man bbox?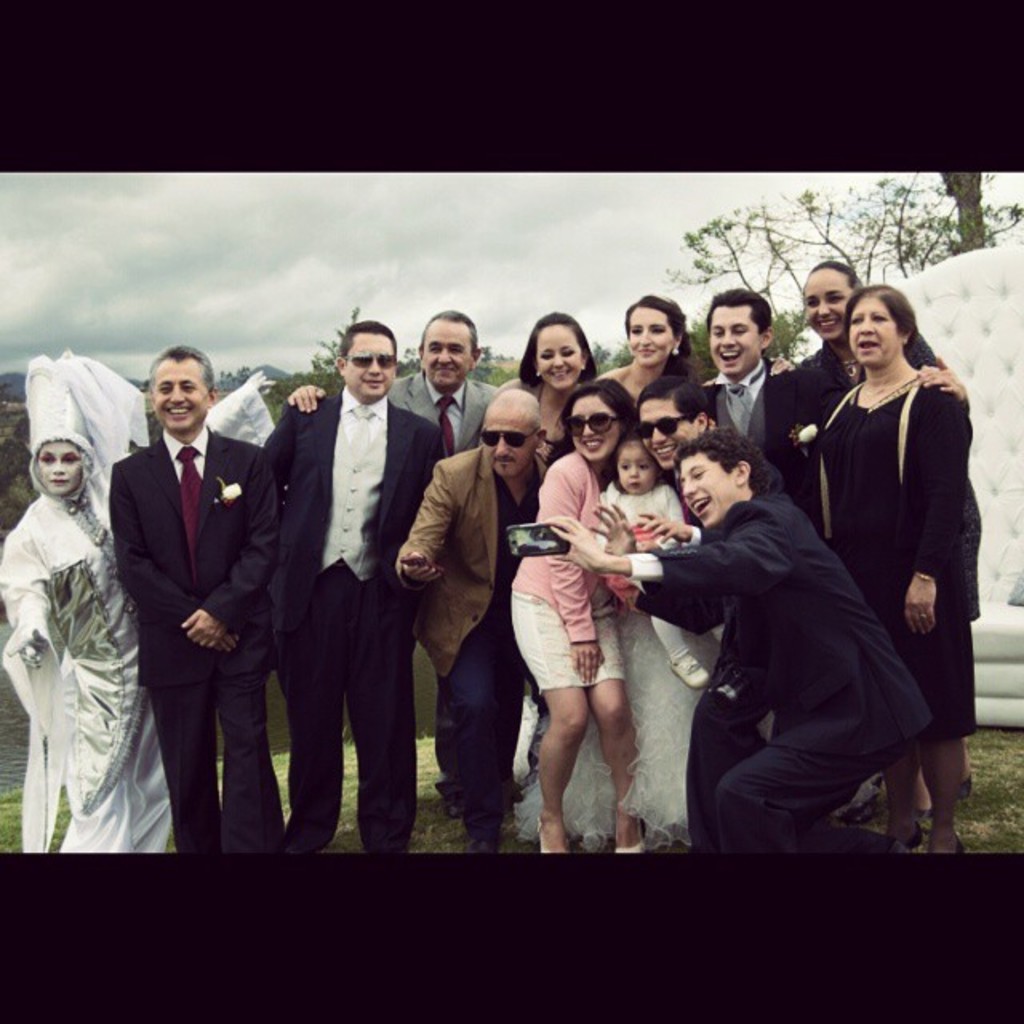
locate(634, 382, 734, 475)
